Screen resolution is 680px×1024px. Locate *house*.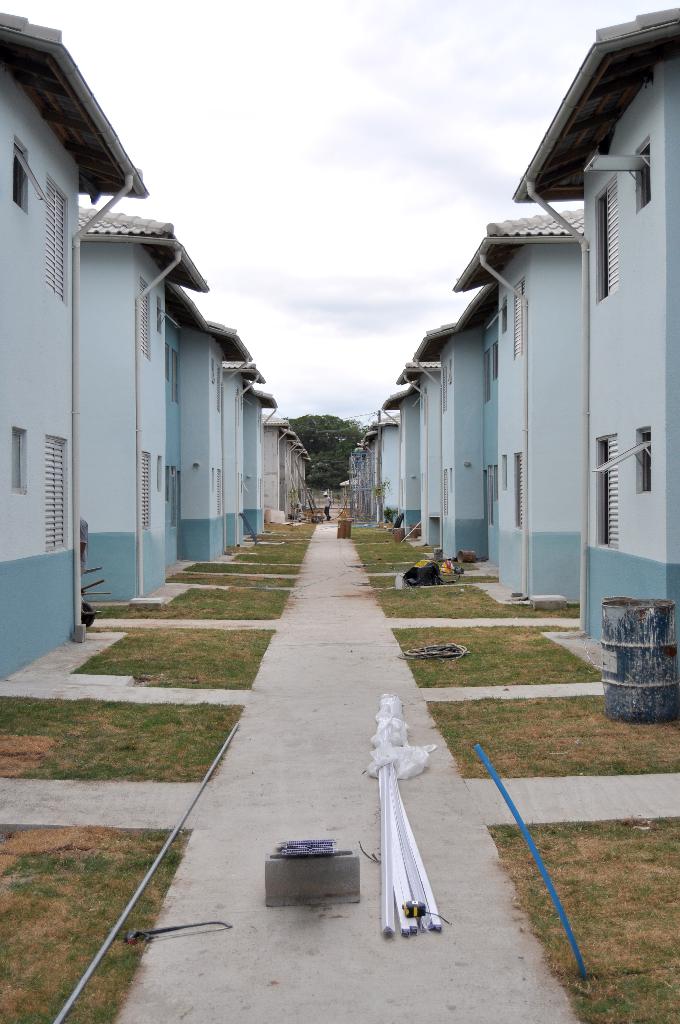
l=187, t=326, r=252, b=573.
